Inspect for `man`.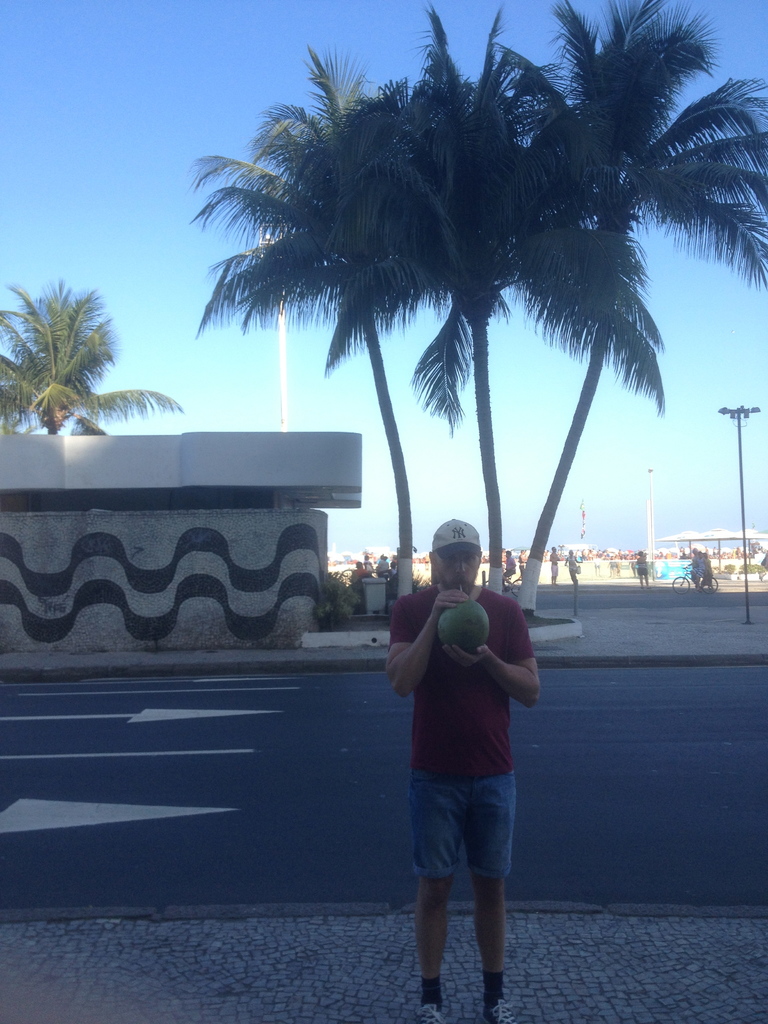
Inspection: box(378, 511, 541, 996).
